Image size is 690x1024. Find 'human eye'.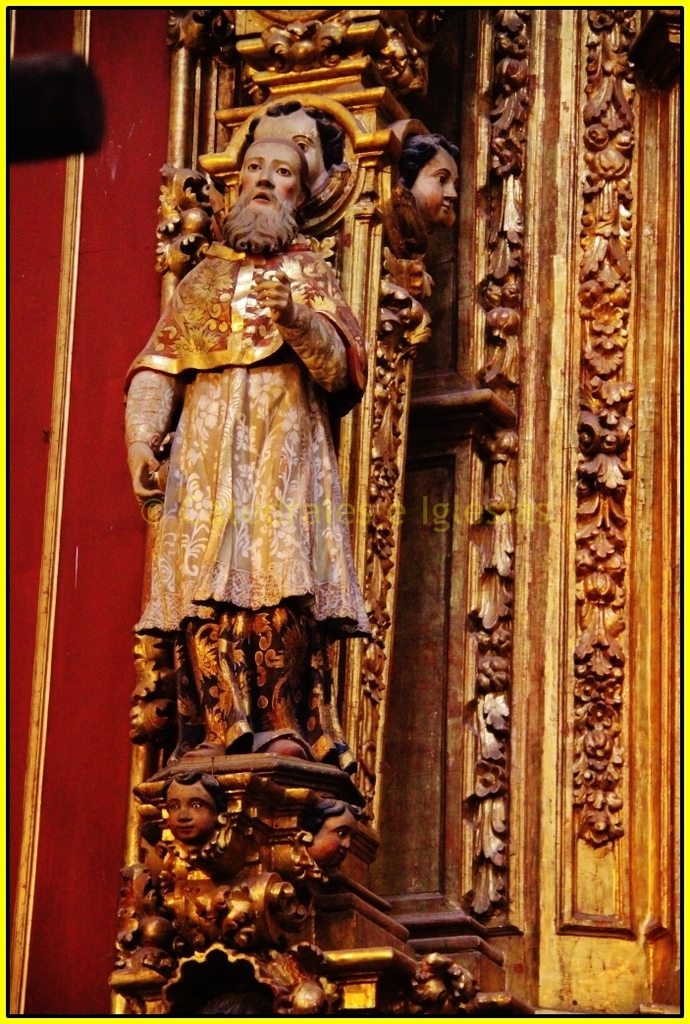
bbox=(334, 828, 346, 838).
